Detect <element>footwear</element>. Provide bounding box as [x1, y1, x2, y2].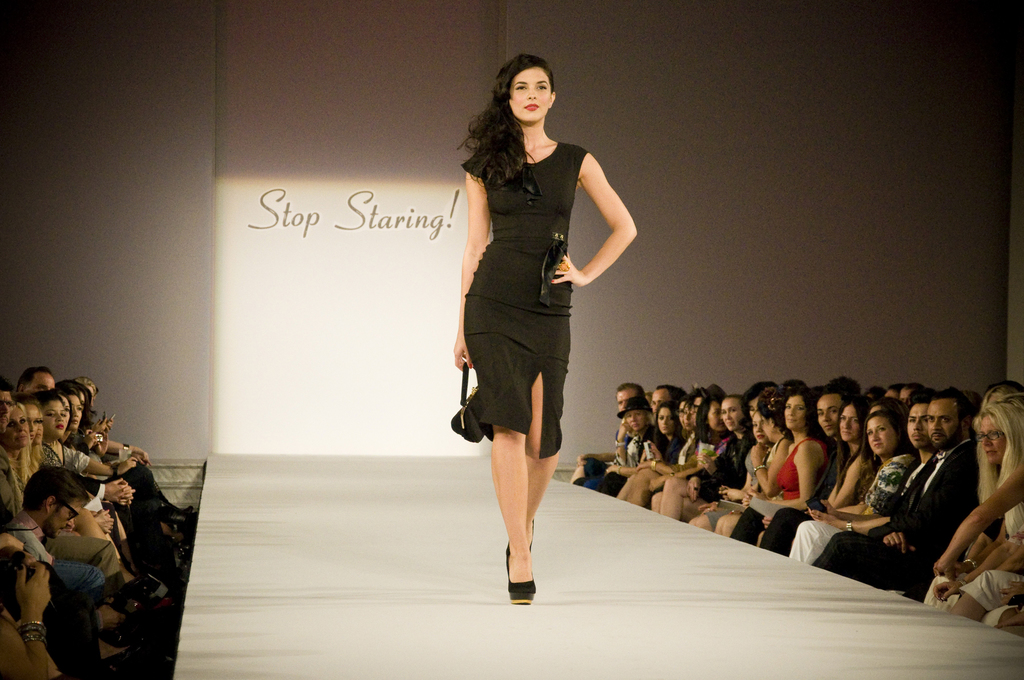
[506, 545, 539, 606].
